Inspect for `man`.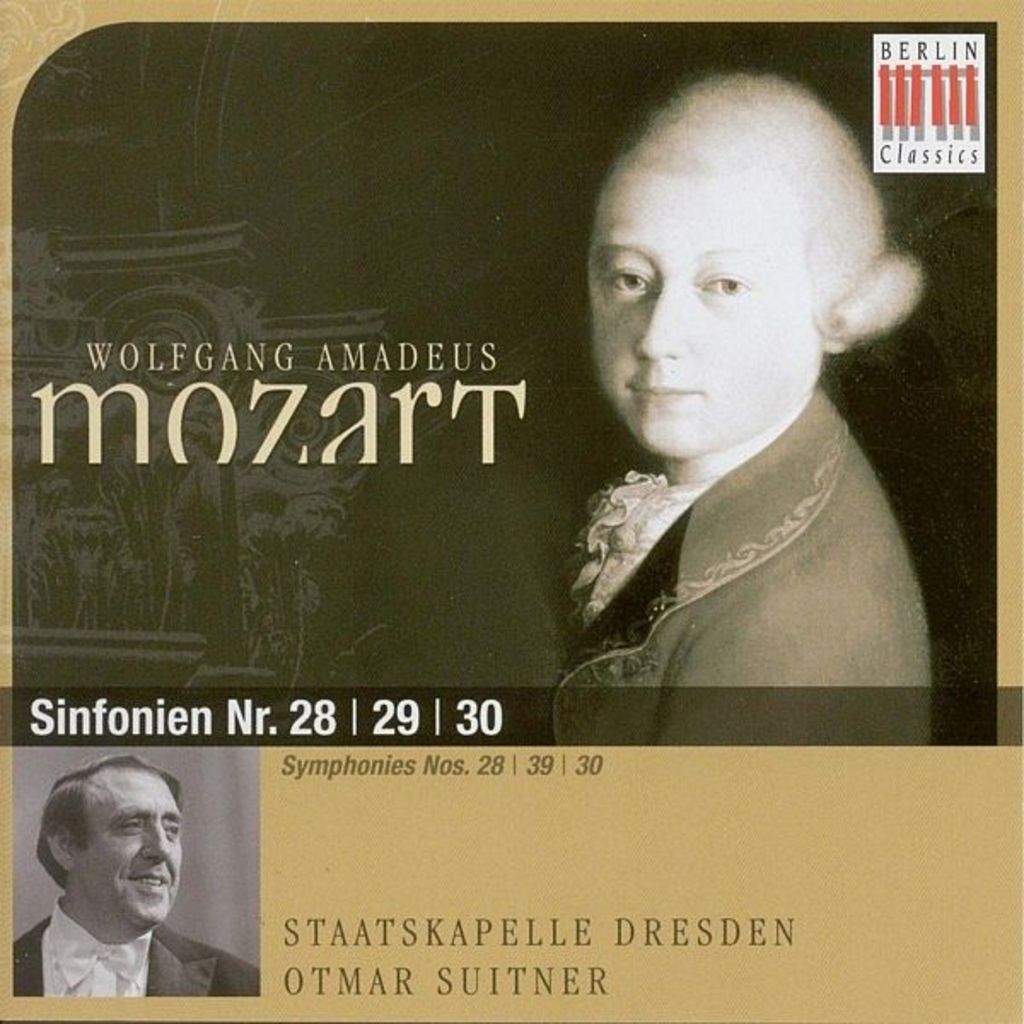
Inspection: pyautogui.locateOnScreen(555, 65, 949, 753).
